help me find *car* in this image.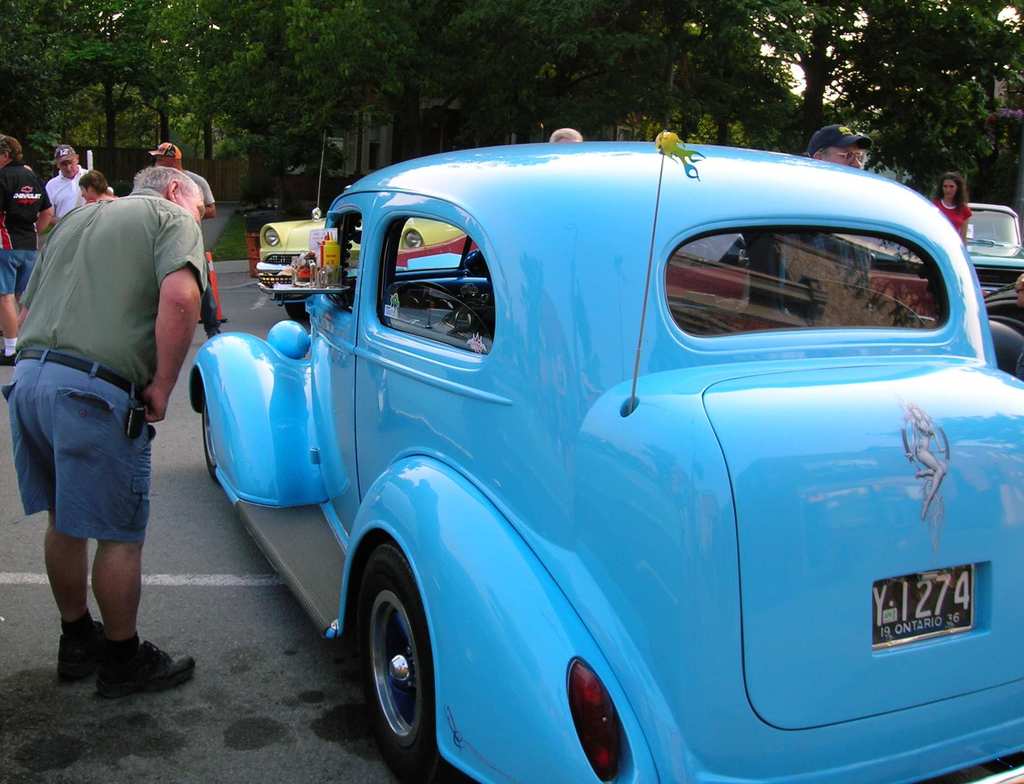
Found it: left=392, top=234, right=476, bottom=273.
